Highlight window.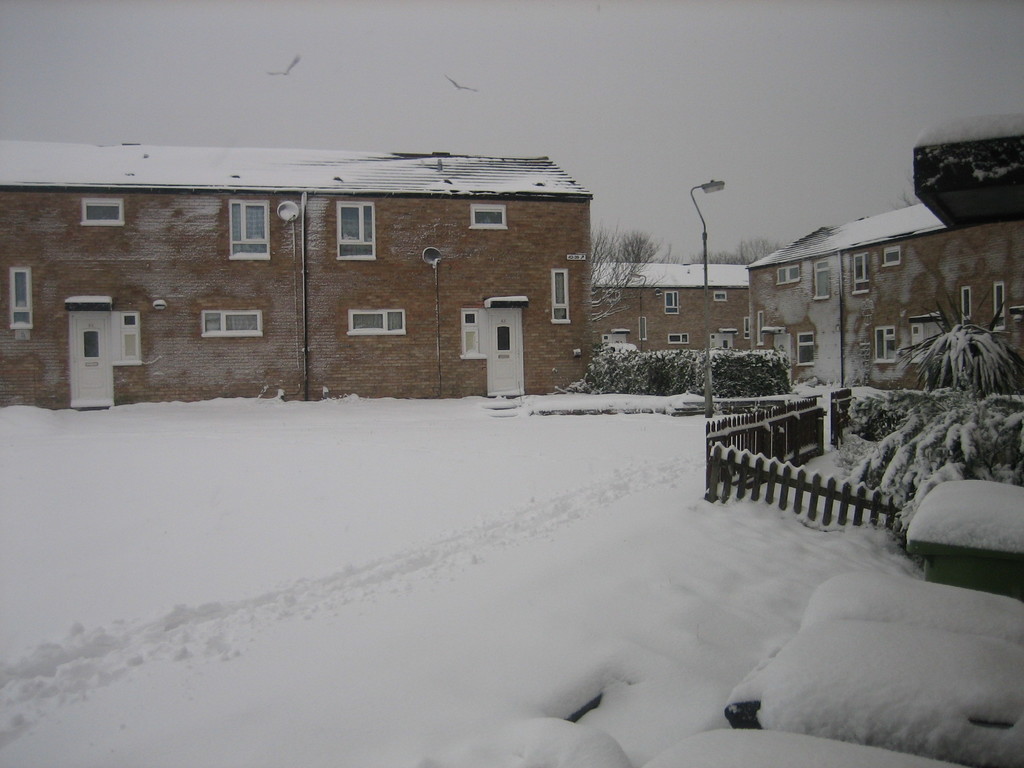
Highlighted region: left=813, top=262, right=829, bottom=301.
